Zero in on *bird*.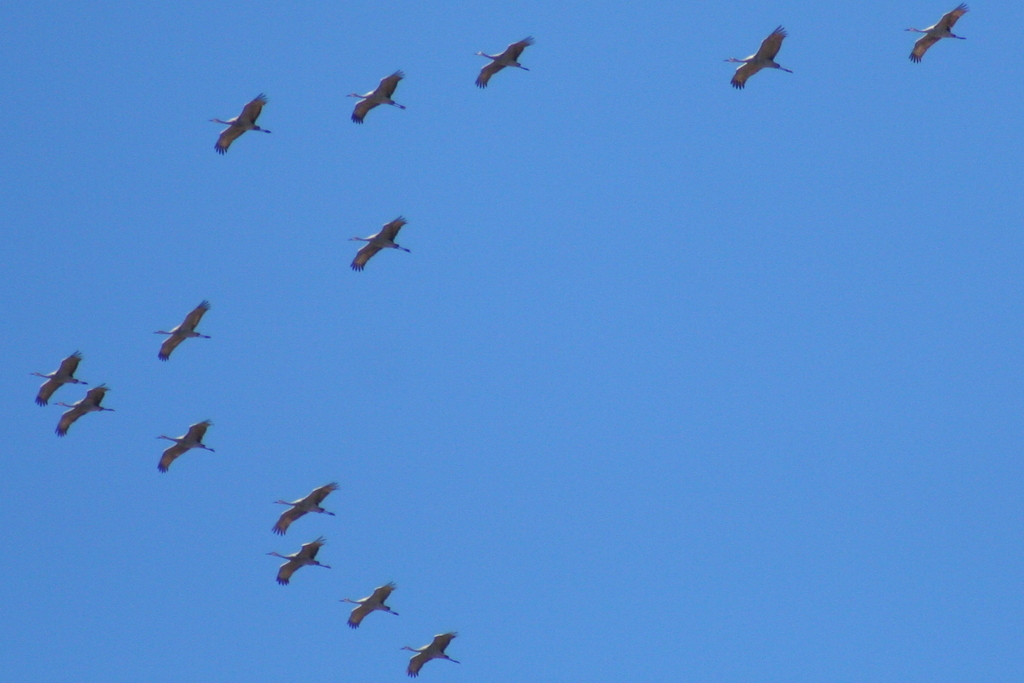
Zeroed in: 206:90:275:160.
